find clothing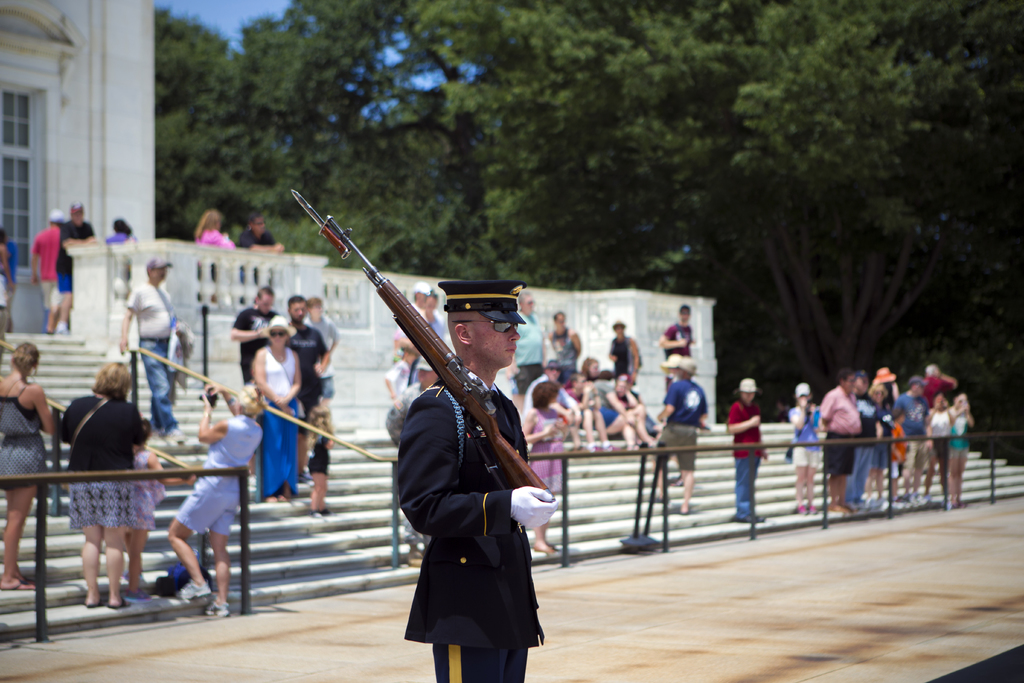
rect(663, 323, 693, 370)
